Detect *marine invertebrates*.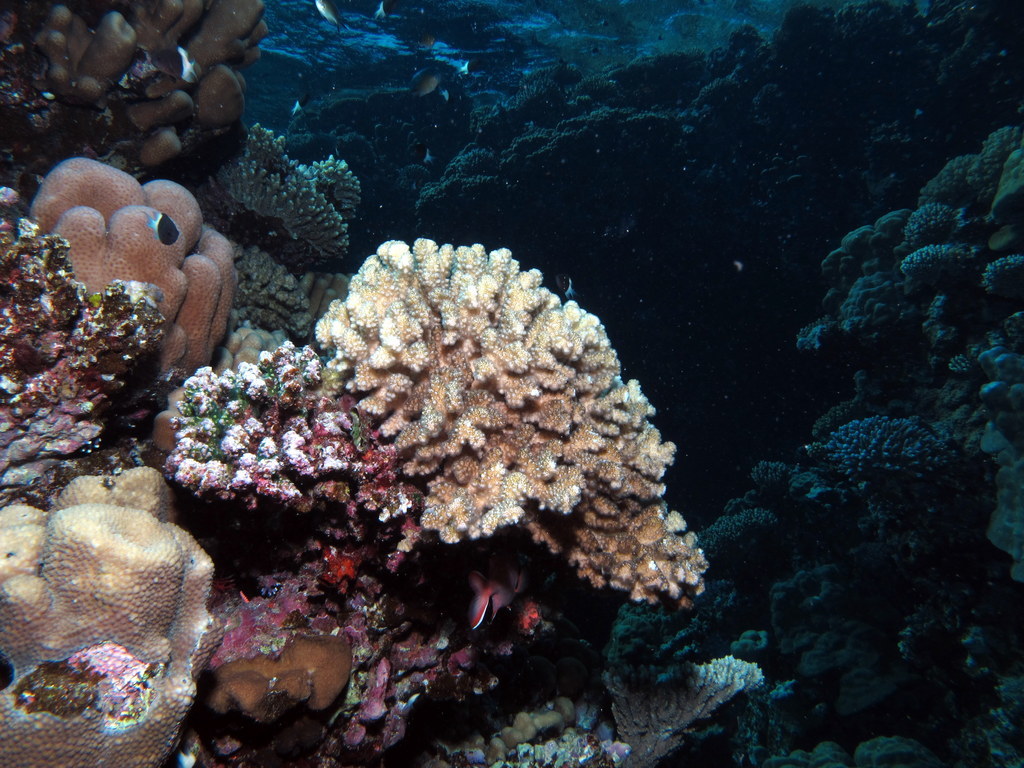
Detected at x1=208 y1=103 x2=379 y2=261.
